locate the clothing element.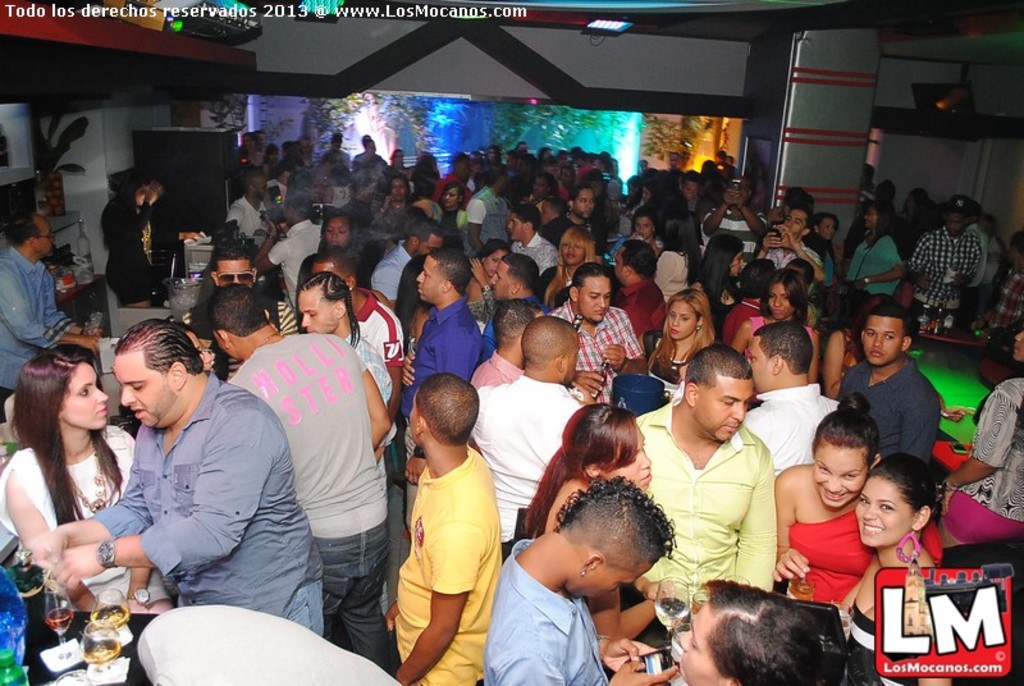
Element bbox: box=[219, 196, 265, 248].
